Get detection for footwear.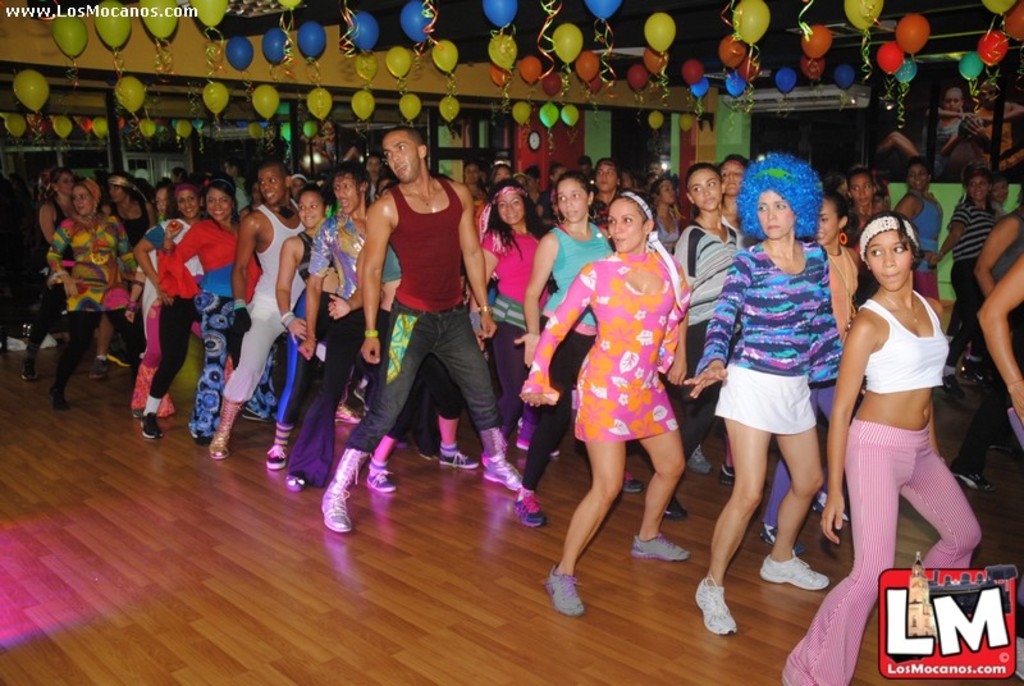
Detection: bbox(141, 412, 166, 438).
